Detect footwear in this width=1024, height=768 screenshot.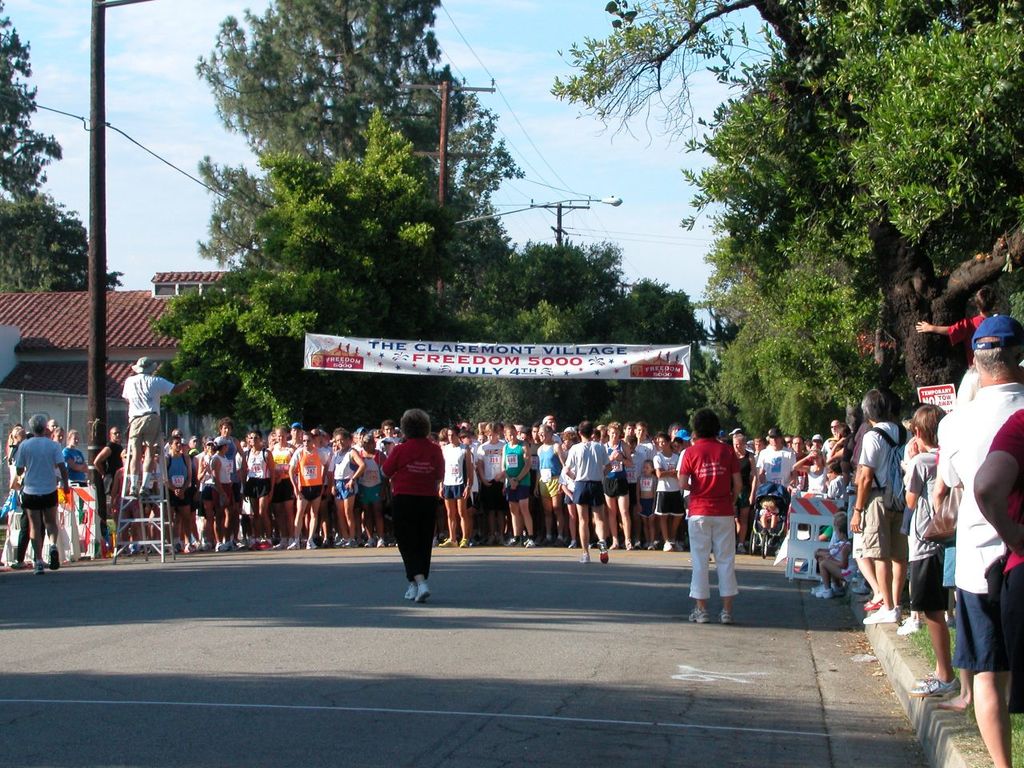
Detection: [103, 538, 122, 562].
